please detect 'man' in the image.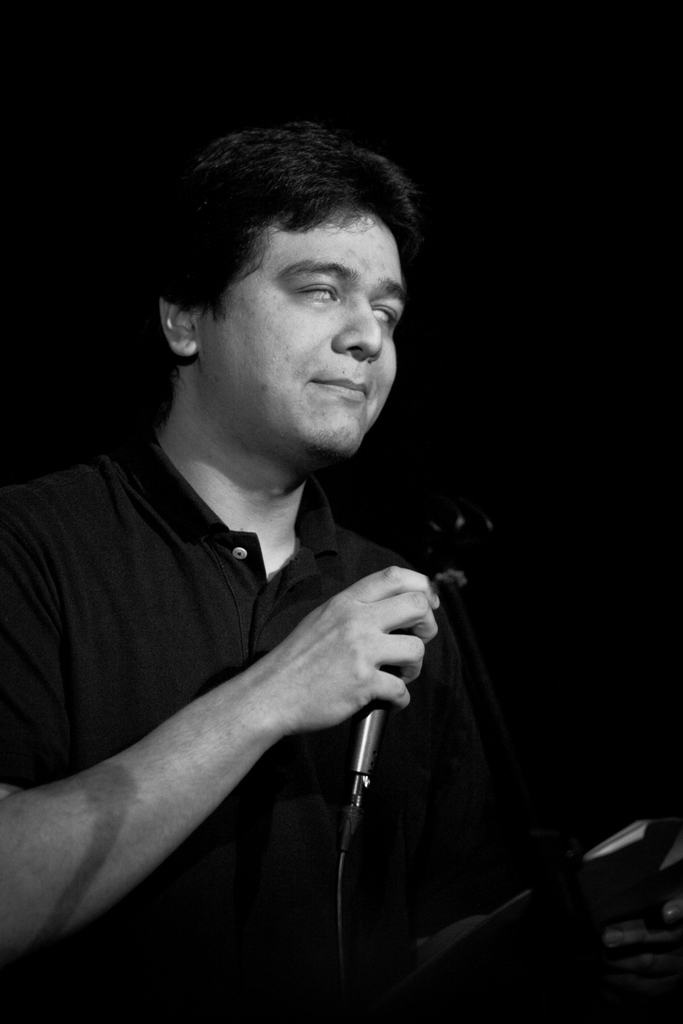
(left=0, top=121, right=531, bottom=1023).
